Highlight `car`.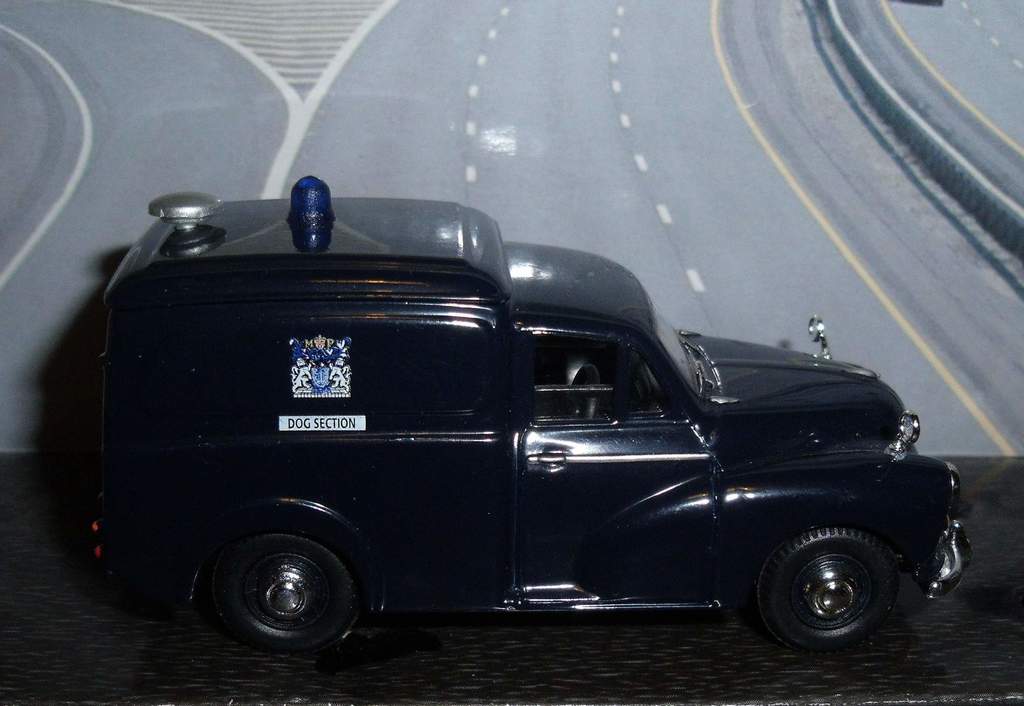
Highlighted region: <bbox>89, 171, 976, 650</bbox>.
